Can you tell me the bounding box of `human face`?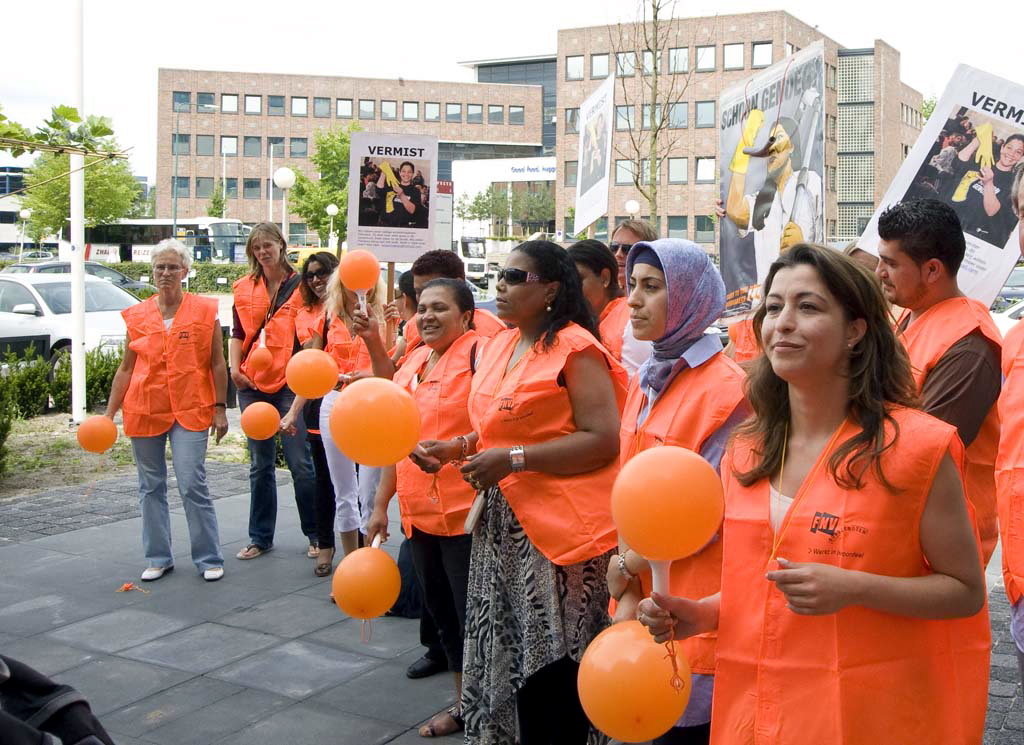
crop(387, 273, 407, 327).
